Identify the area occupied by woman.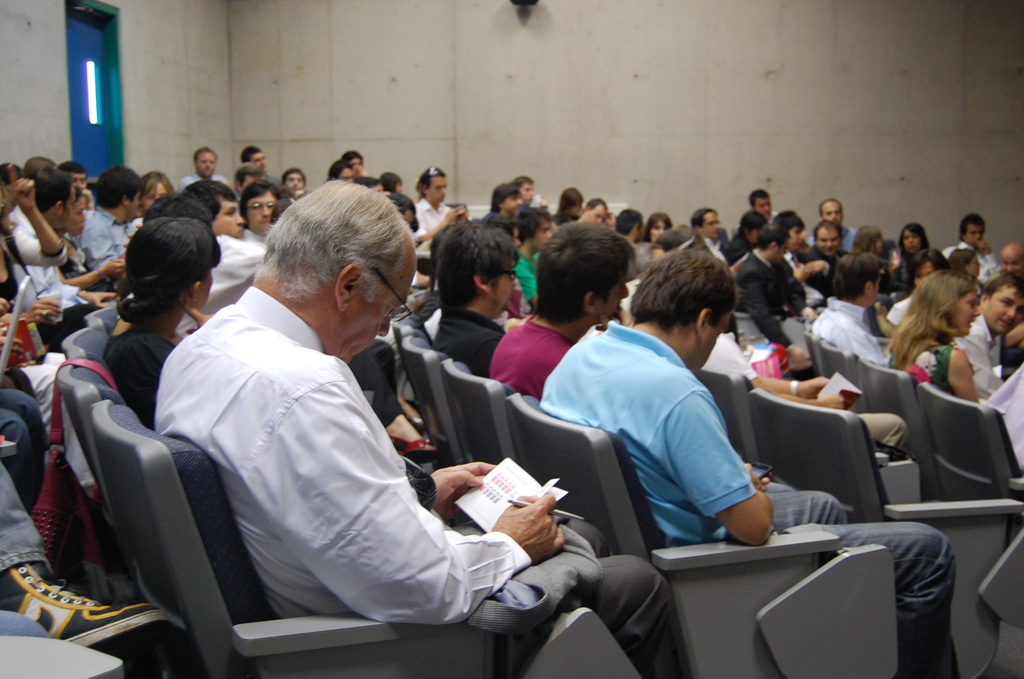
Area: select_region(883, 249, 1005, 412).
